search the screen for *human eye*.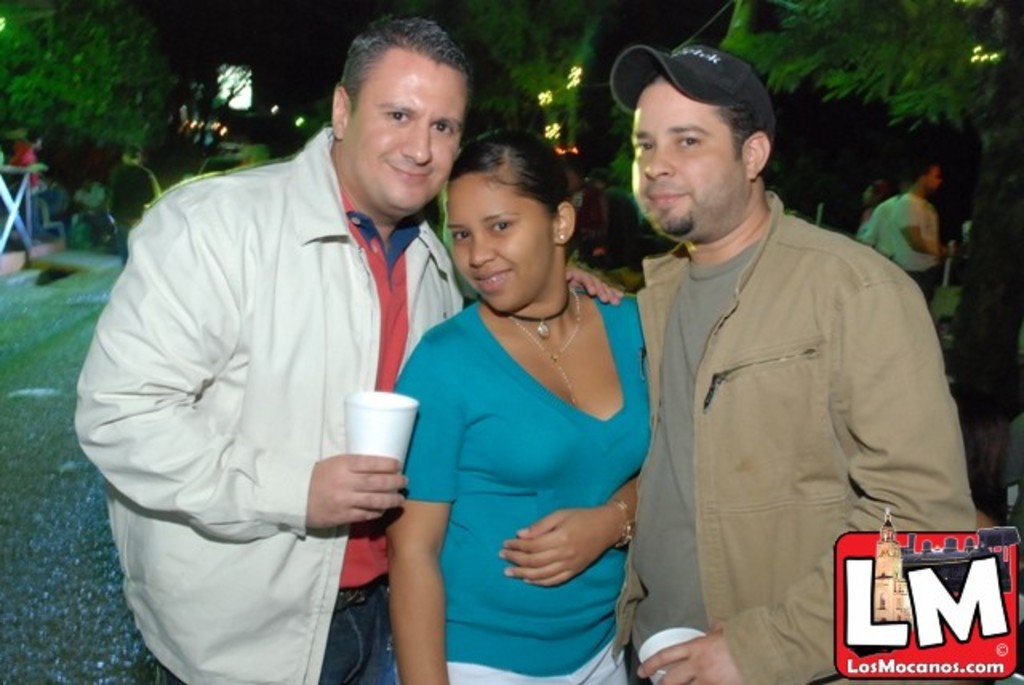
Found at bbox=(451, 227, 470, 242).
